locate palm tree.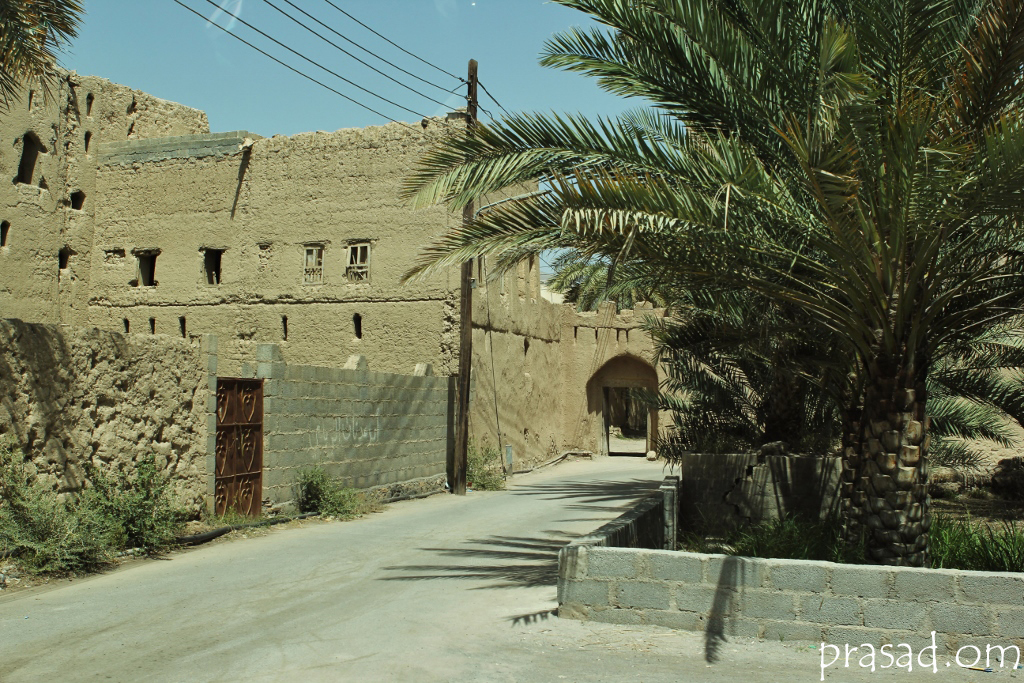
Bounding box: rect(397, 0, 1023, 454).
